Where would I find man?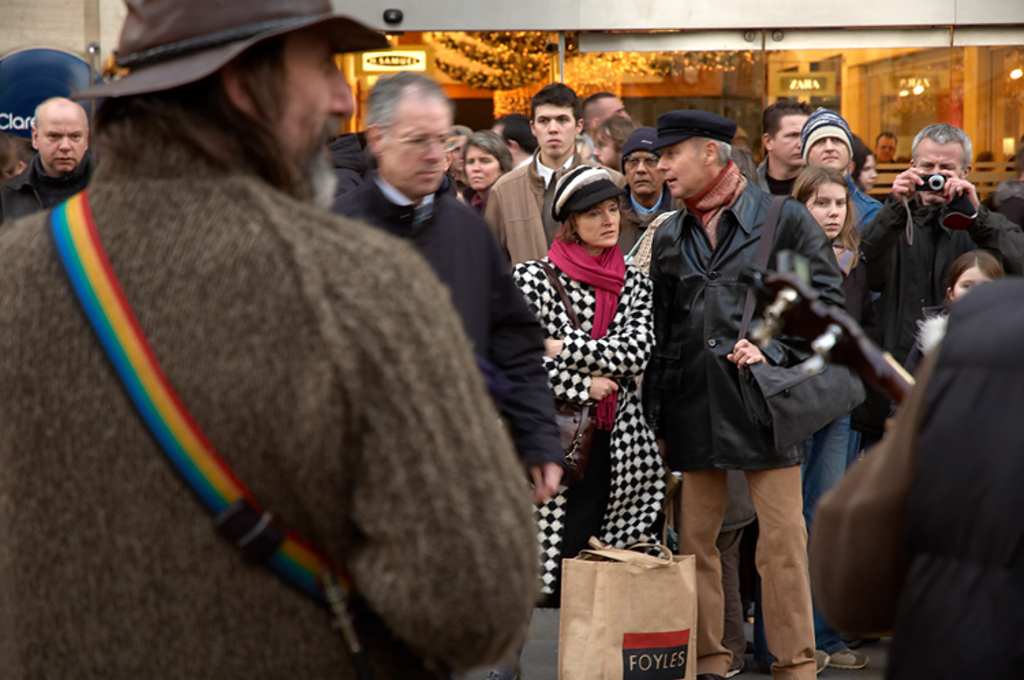
At 848, 120, 1023, 456.
